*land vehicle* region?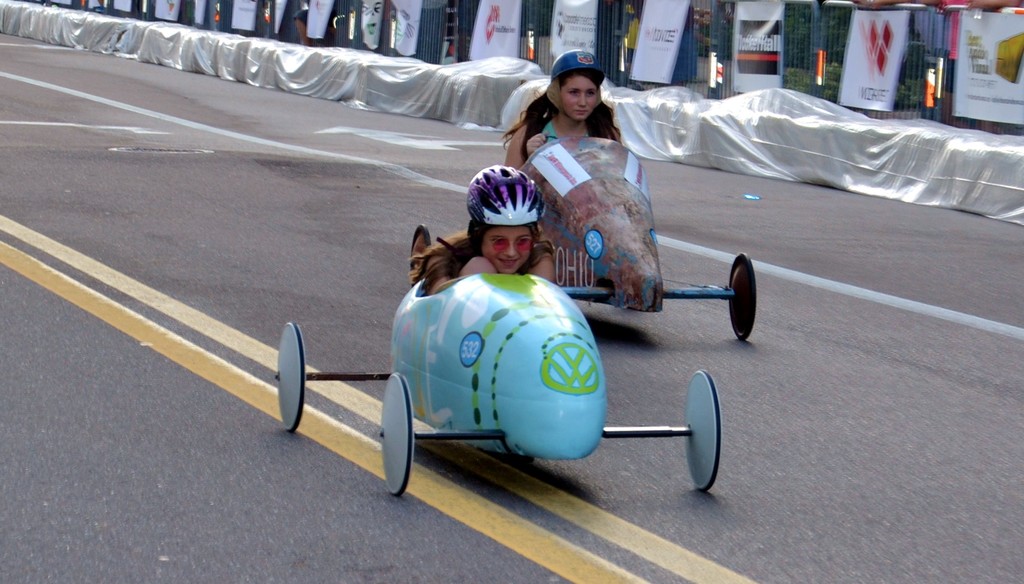
rect(276, 274, 722, 493)
